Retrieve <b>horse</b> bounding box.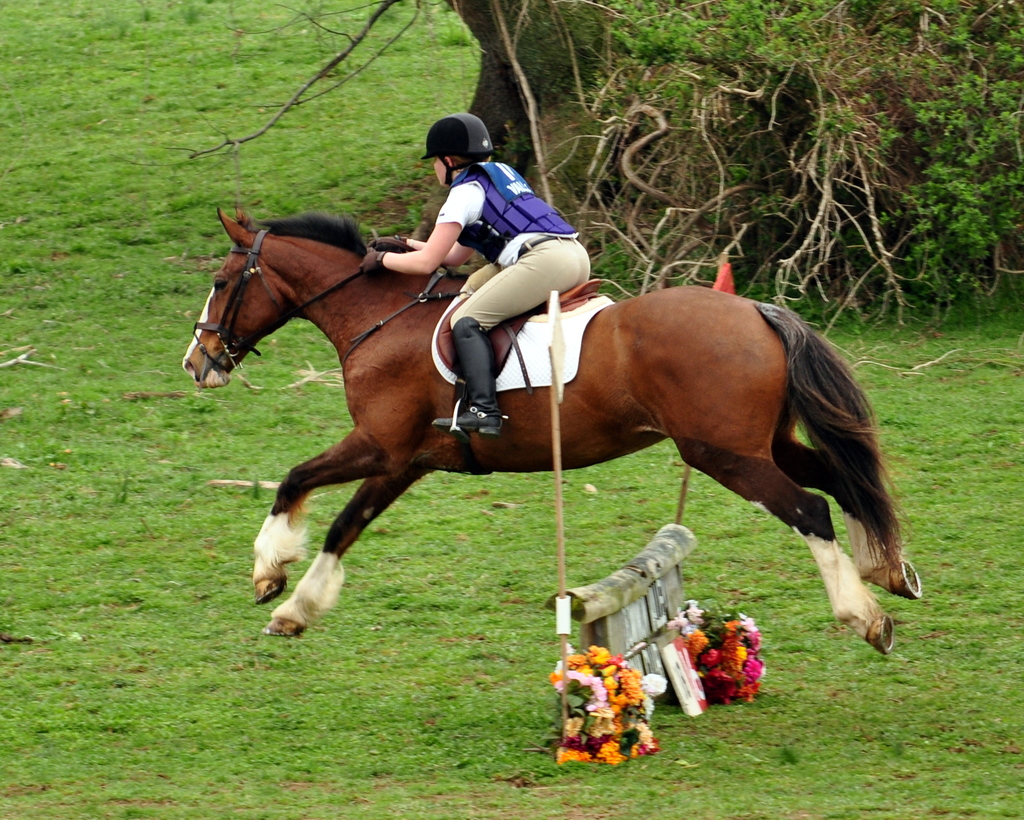
Bounding box: 177/200/925/654.
